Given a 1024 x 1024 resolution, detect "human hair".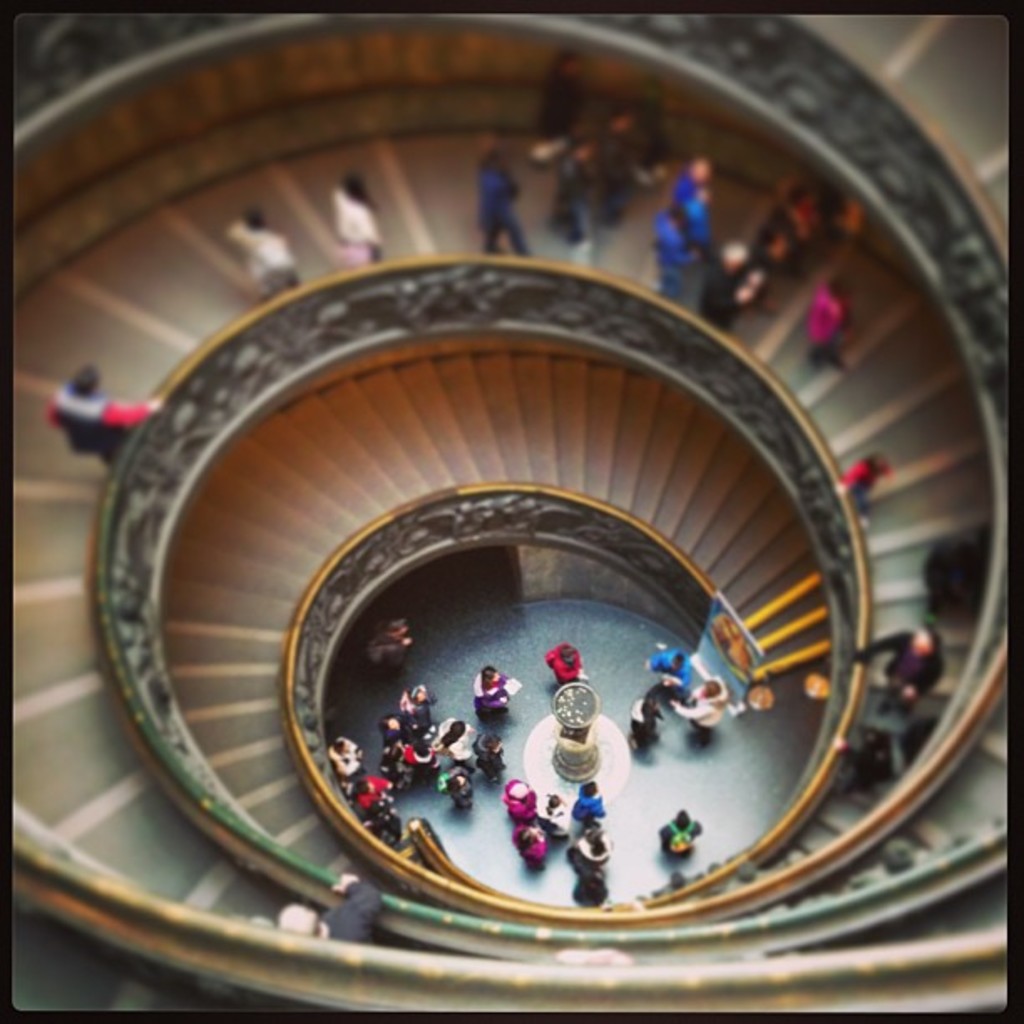
bbox=[673, 651, 689, 668].
